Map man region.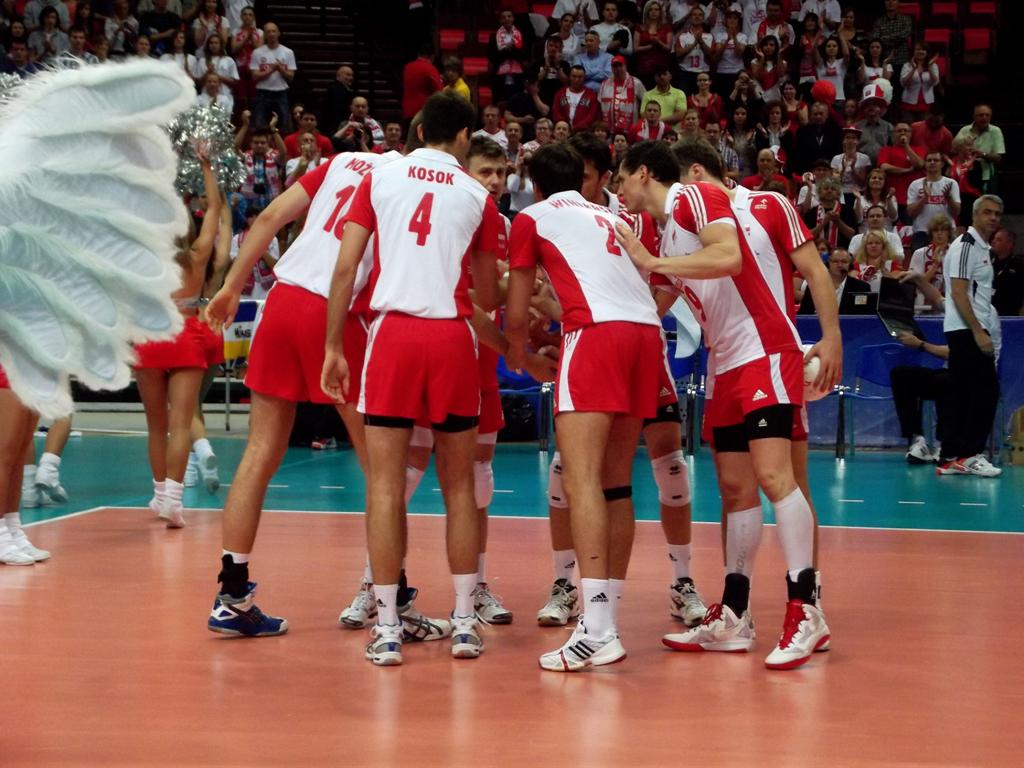
Mapped to x1=235, y1=113, x2=286, y2=206.
